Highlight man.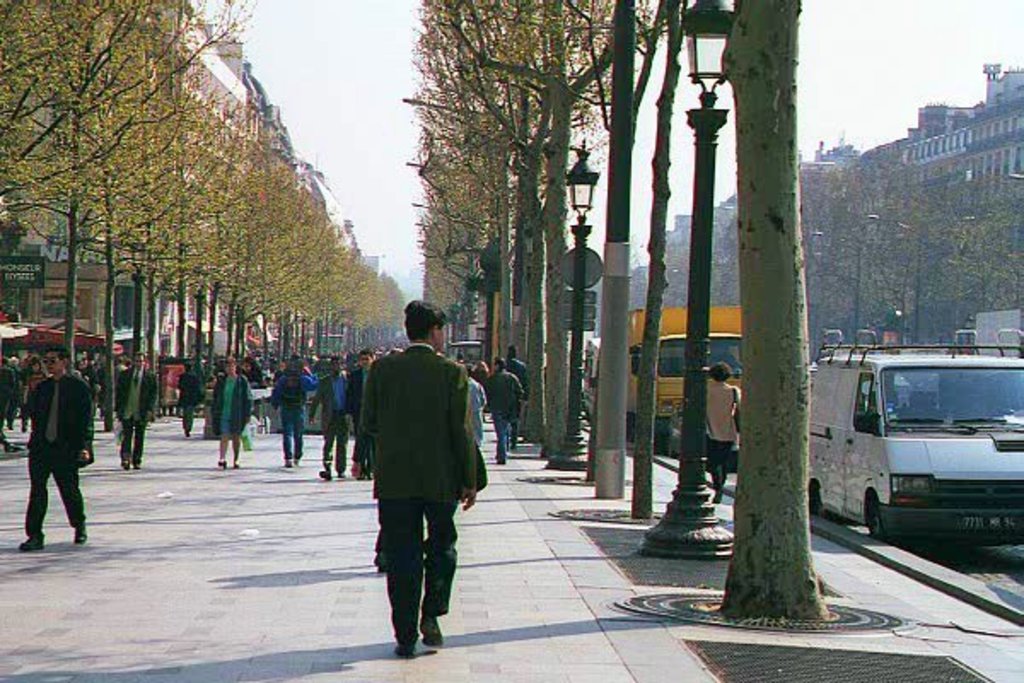
Highlighted region: [left=116, top=355, right=154, bottom=470].
